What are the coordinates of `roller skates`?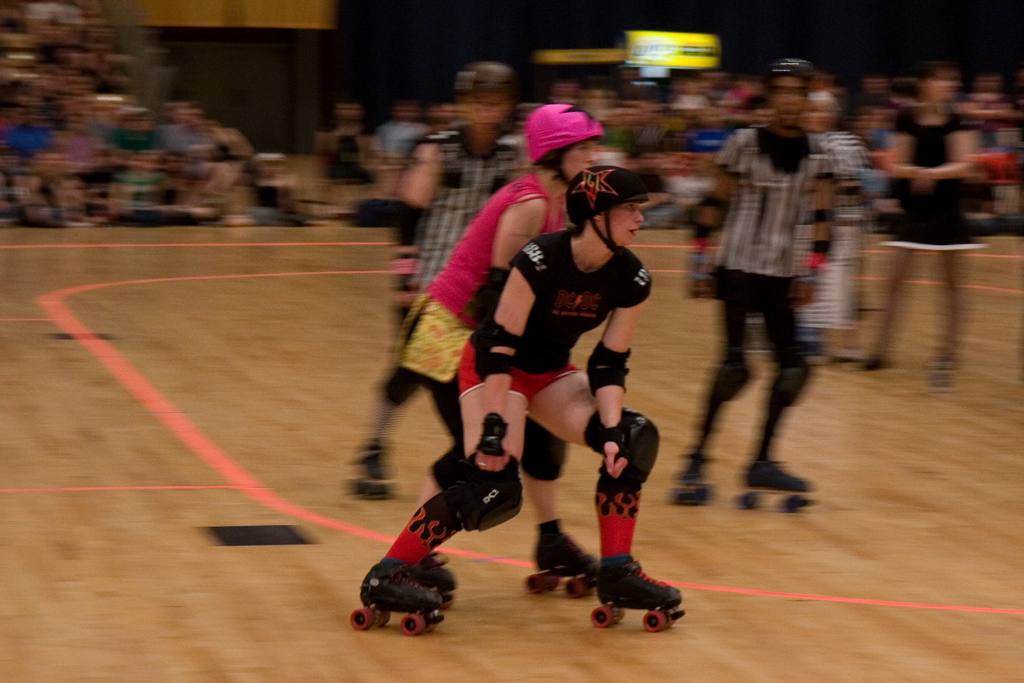
{"left": 673, "top": 452, "right": 712, "bottom": 506}.
